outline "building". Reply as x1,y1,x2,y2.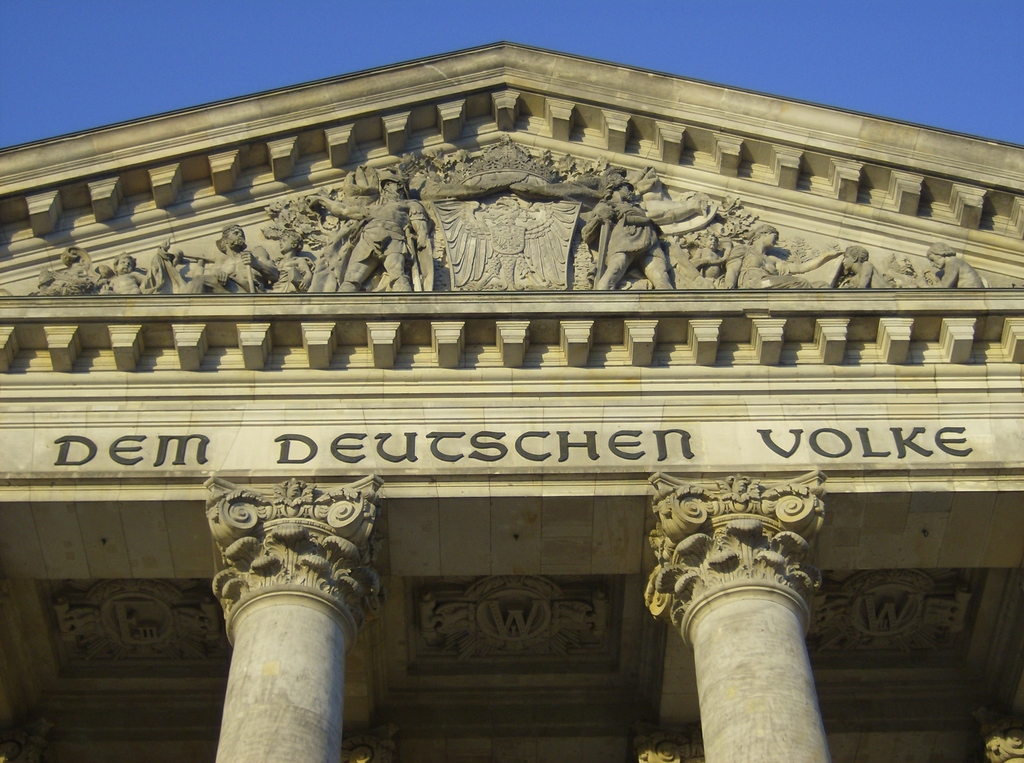
0,46,1023,760.
